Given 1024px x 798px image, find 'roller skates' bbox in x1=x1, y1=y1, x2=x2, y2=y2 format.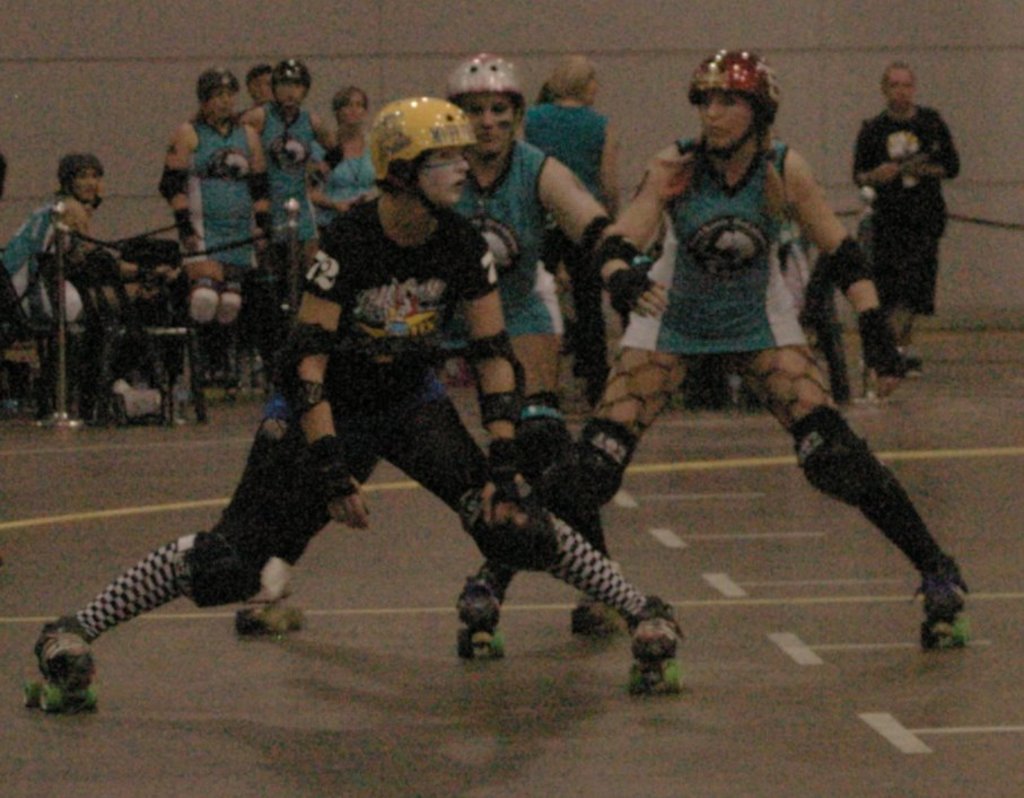
x1=20, y1=615, x2=102, y2=712.
